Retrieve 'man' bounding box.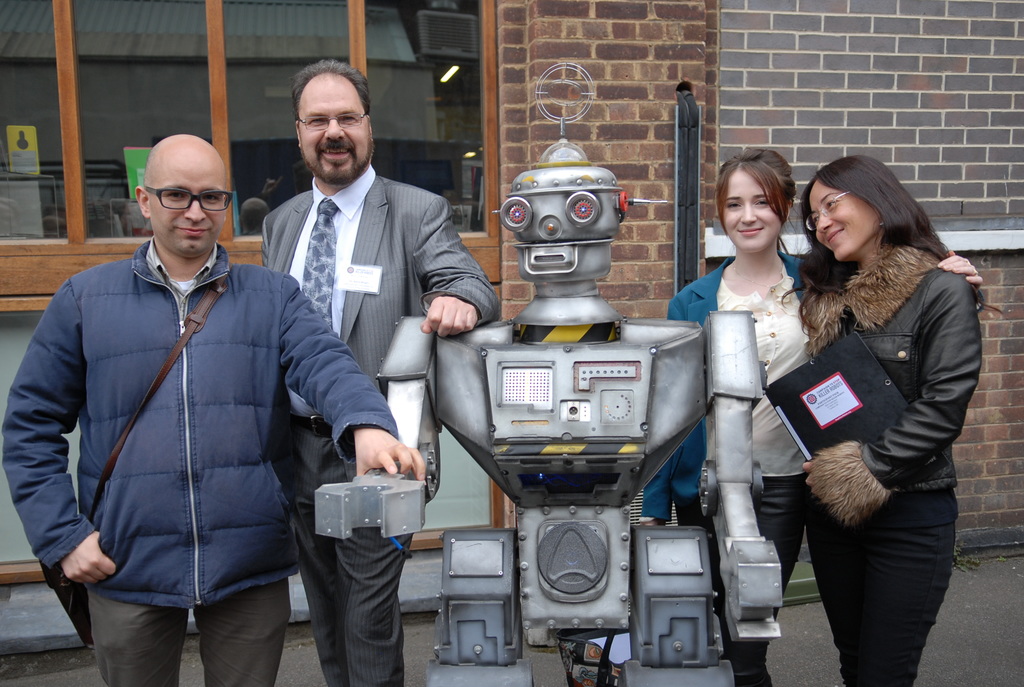
Bounding box: 3,131,426,686.
